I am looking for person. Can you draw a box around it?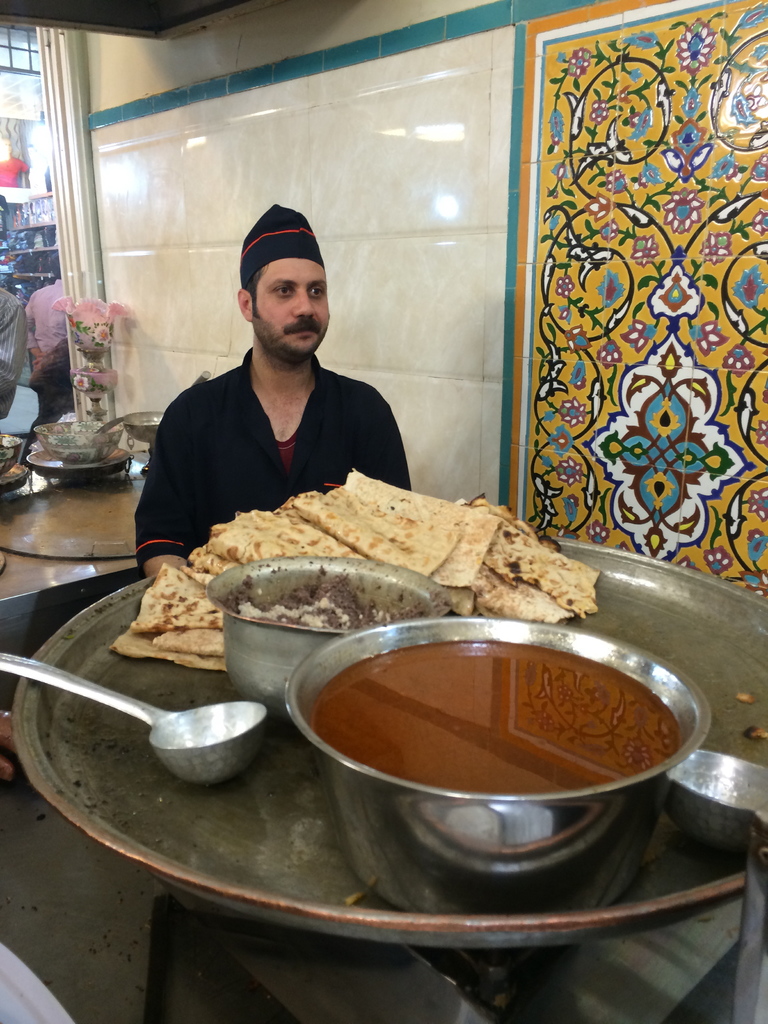
Sure, the bounding box is BBox(26, 281, 76, 372).
